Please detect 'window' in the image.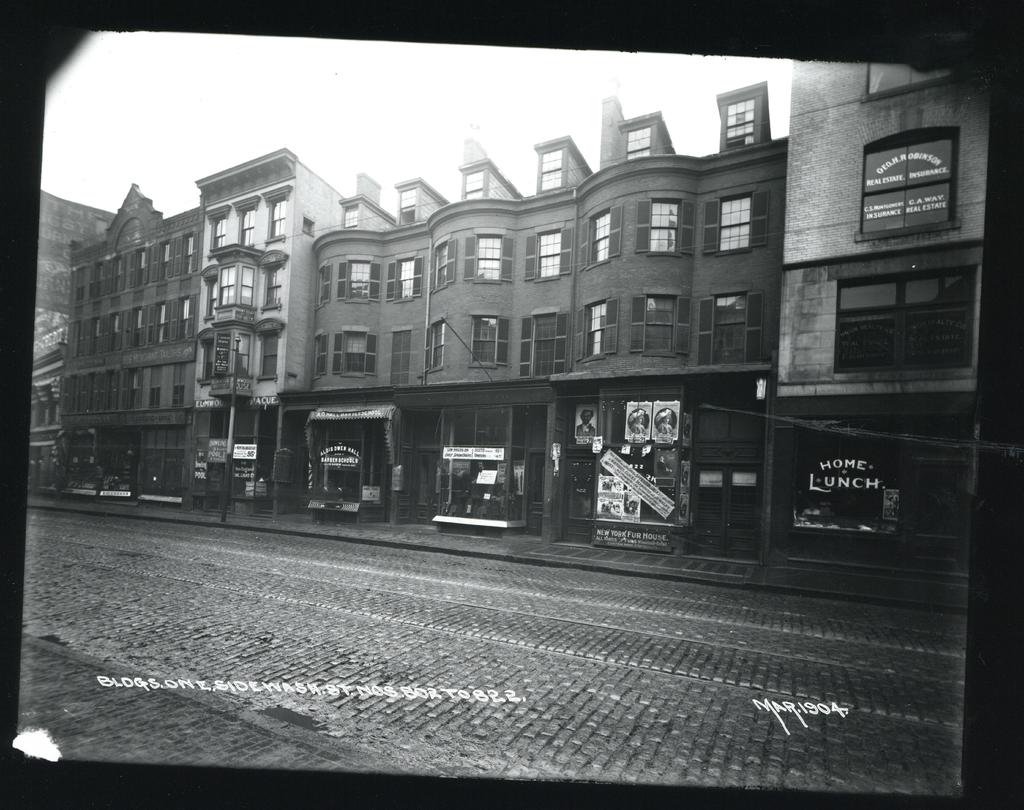
(646, 291, 688, 355).
